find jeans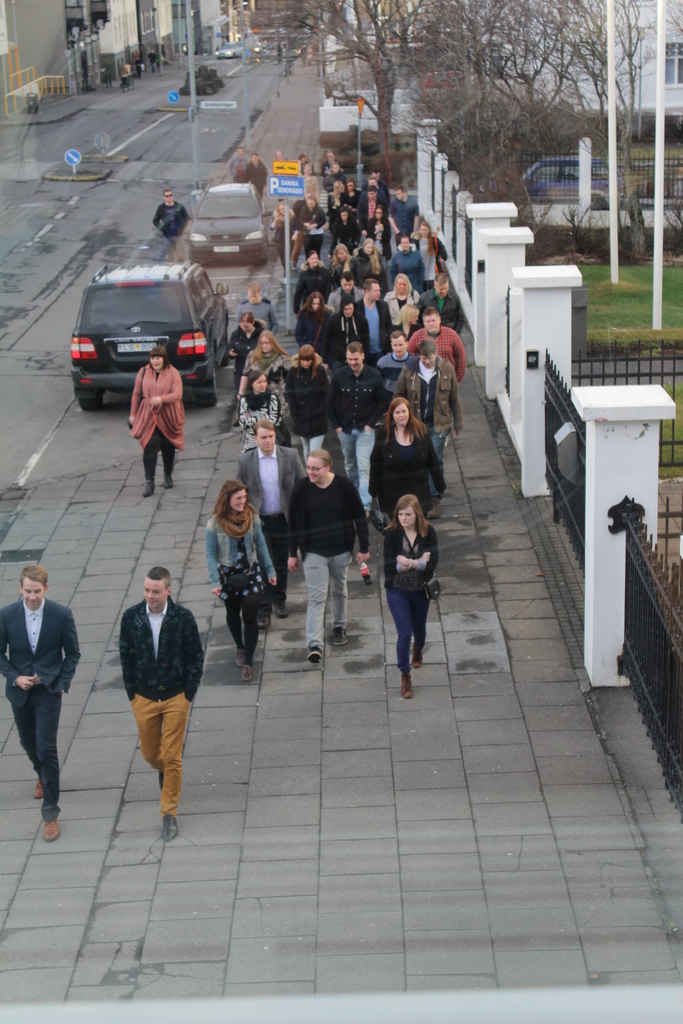
rect(229, 600, 258, 669)
